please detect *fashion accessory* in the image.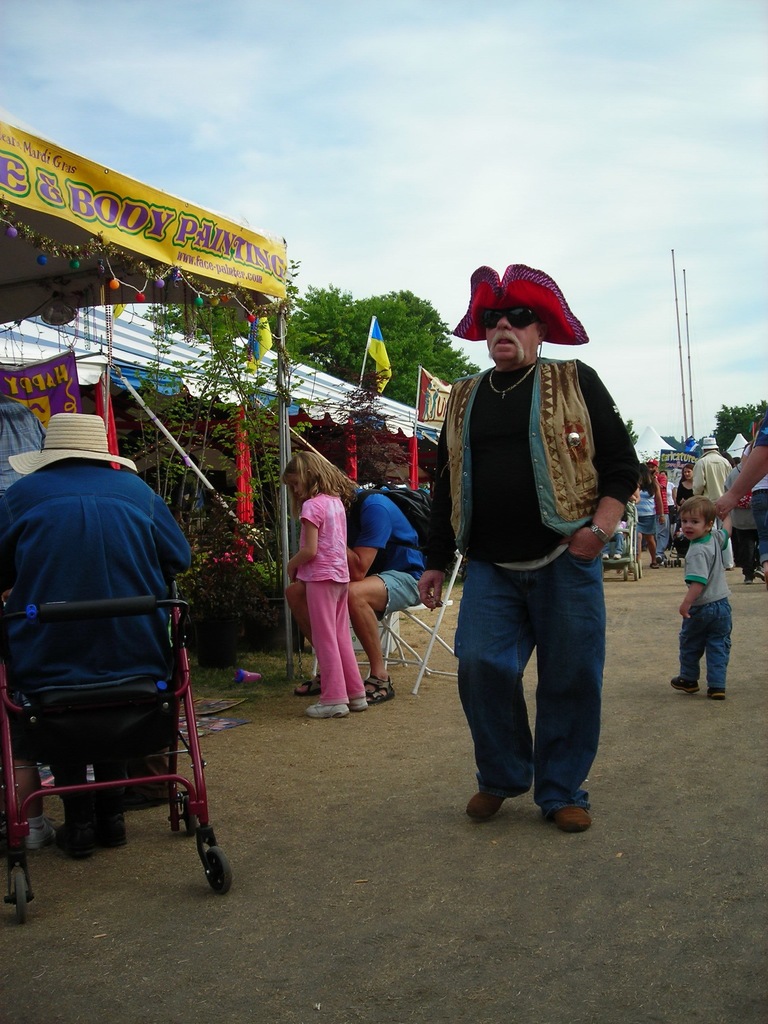
[x1=350, y1=698, x2=366, y2=714].
